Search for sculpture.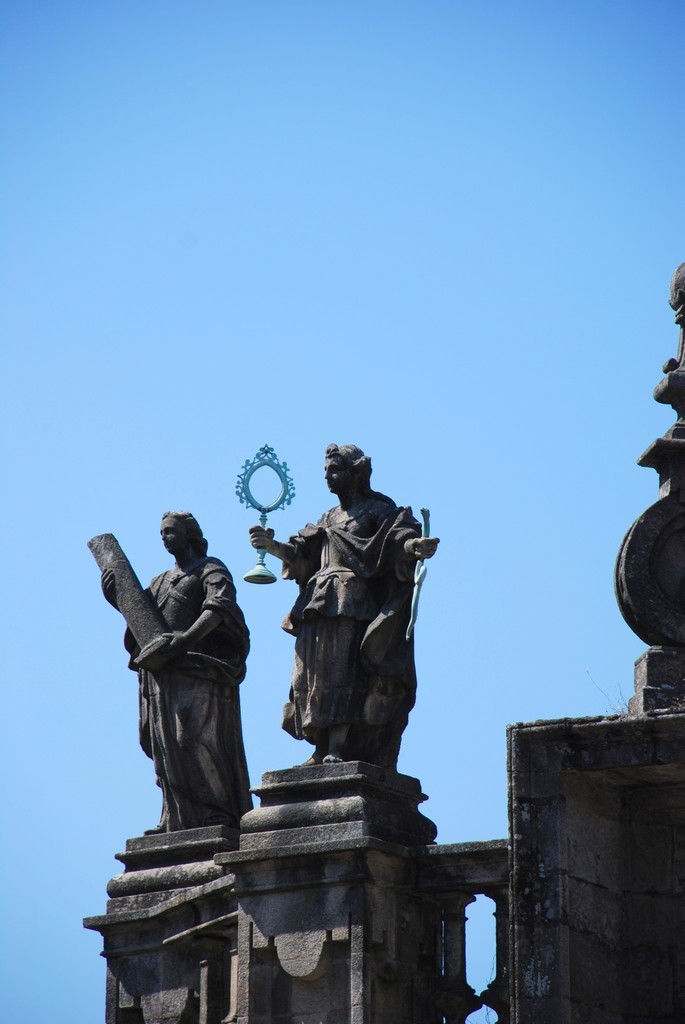
Found at x1=264 y1=440 x2=436 y2=810.
